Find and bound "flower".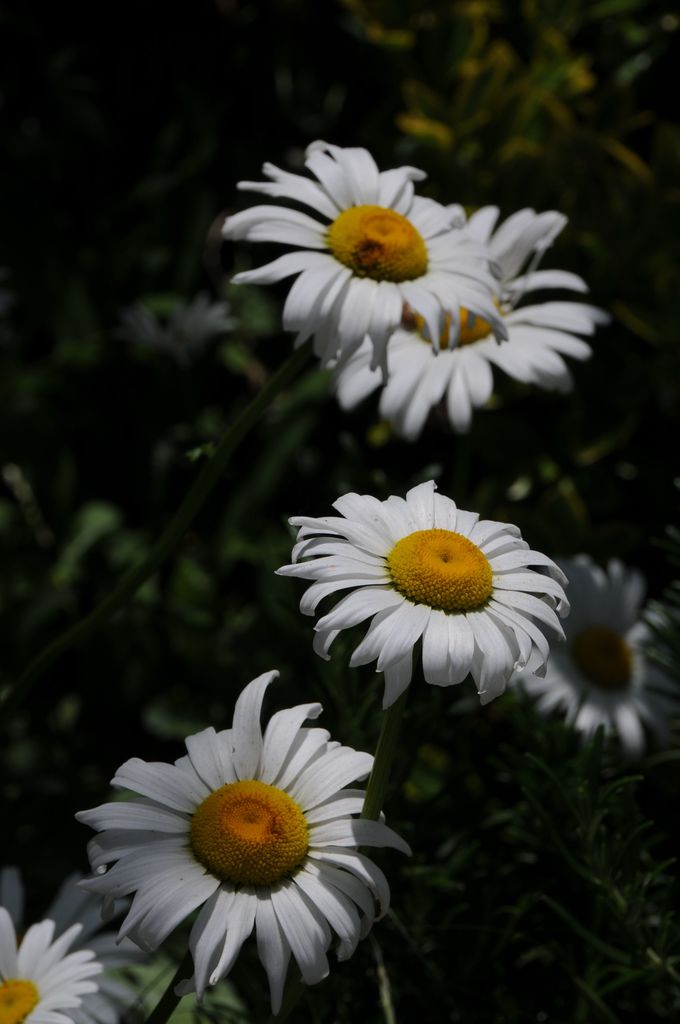
Bound: [left=325, top=212, right=611, bottom=442].
